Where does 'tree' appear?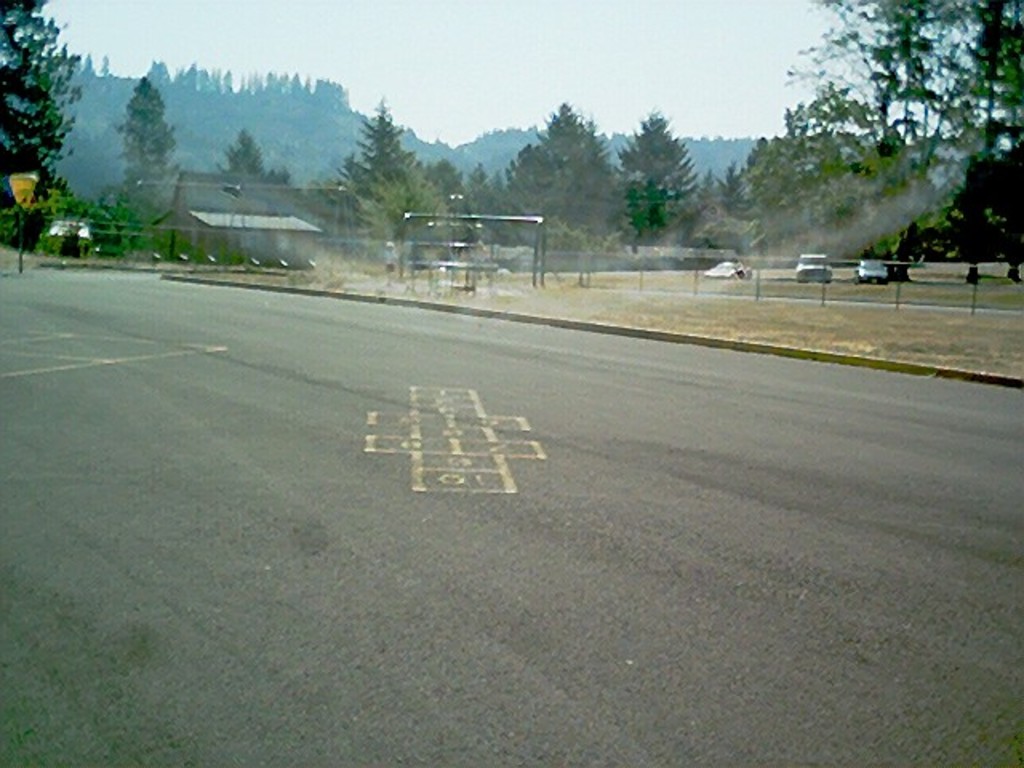
Appears at box(528, 195, 611, 256).
